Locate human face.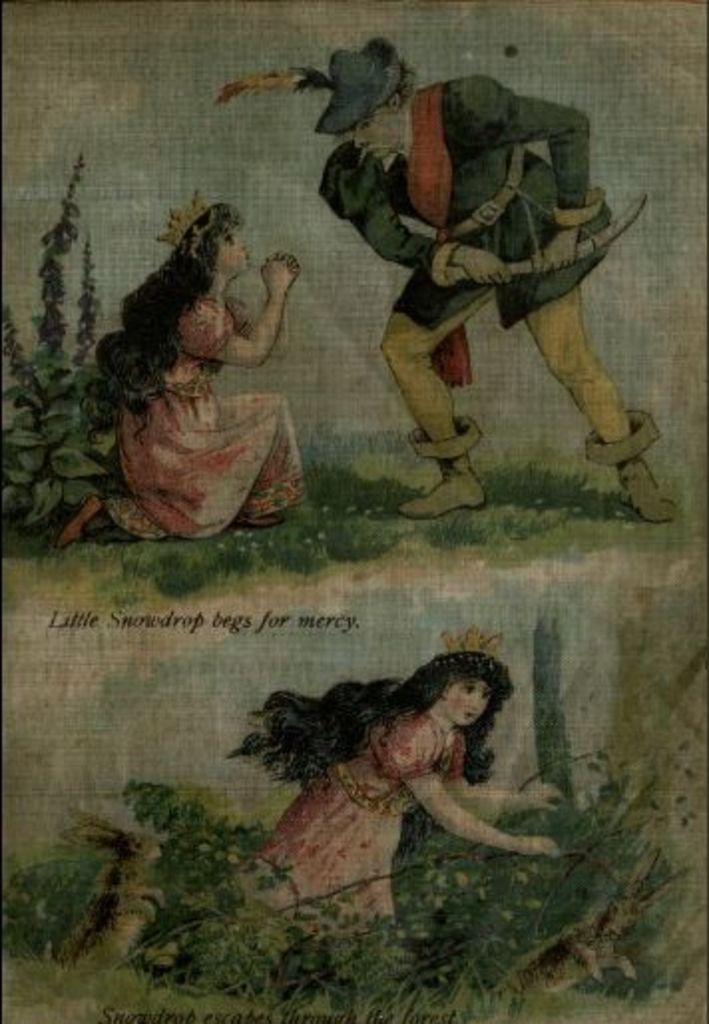
Bounding box: bbox(353, 104, 402, 163).
